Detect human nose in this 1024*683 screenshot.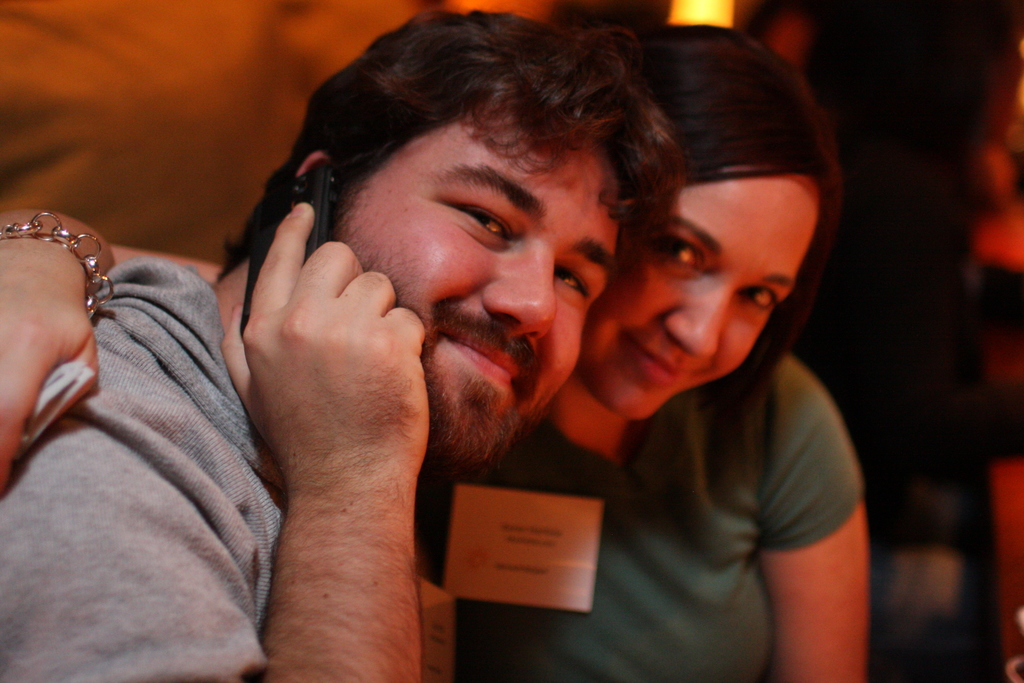
Detection: x1=485, y1=252, x2=559, y2=345.
